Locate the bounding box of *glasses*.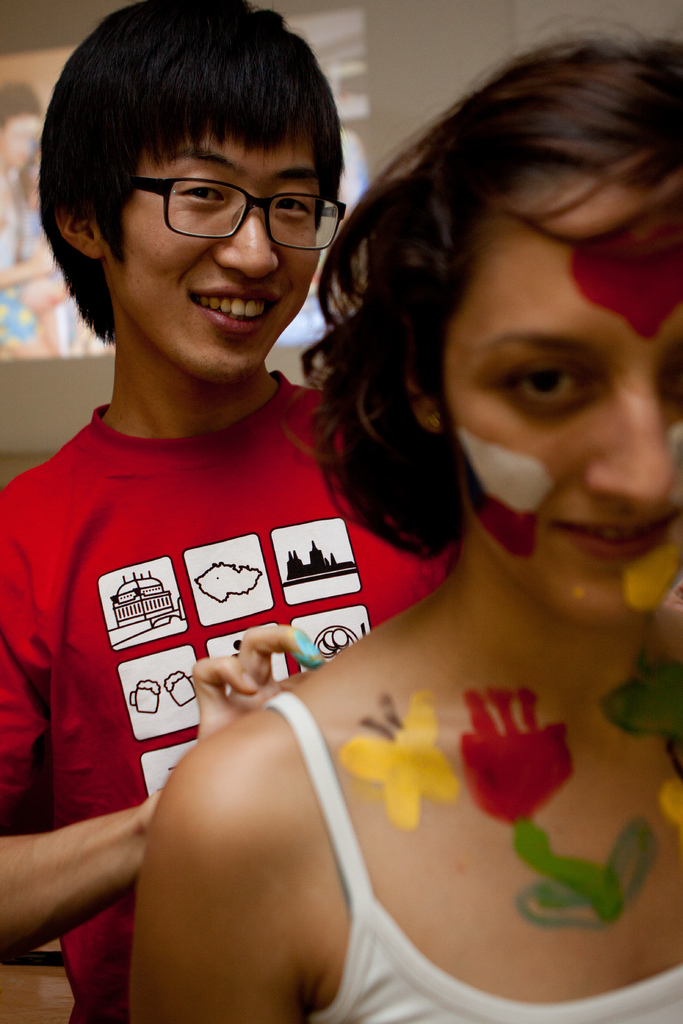
Bounding box: rect(96, 155, 332, 236).
